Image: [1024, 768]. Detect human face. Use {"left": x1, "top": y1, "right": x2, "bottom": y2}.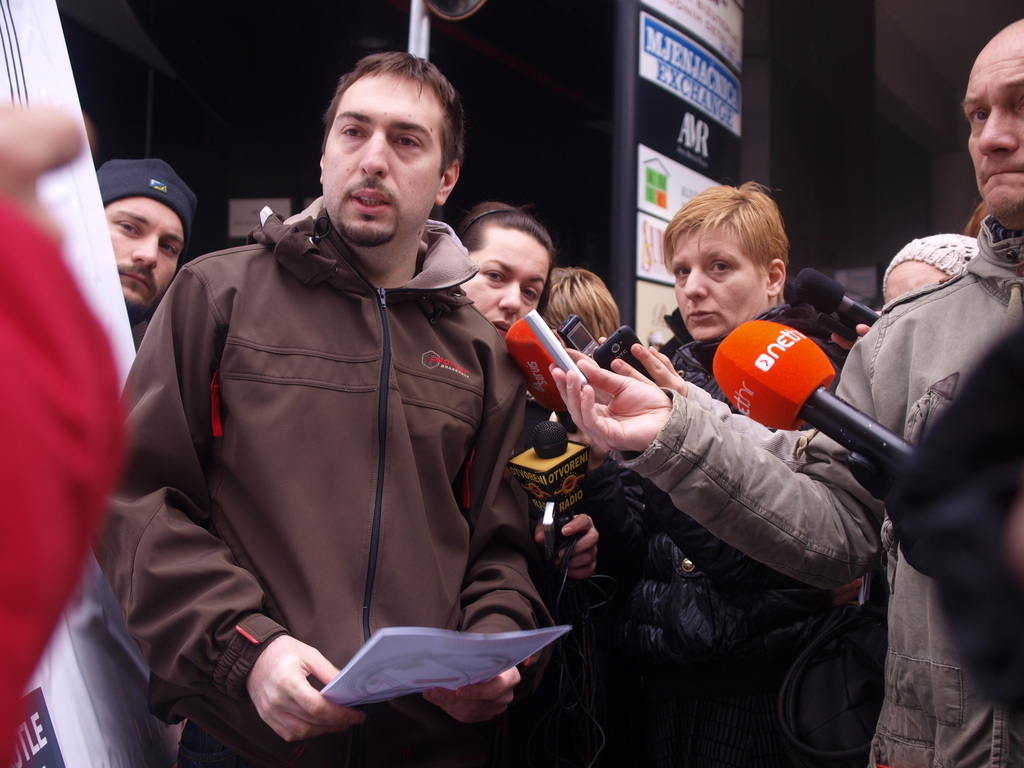
{"left": 465, "top": 232, "right": 553, "bottom": 330}.
